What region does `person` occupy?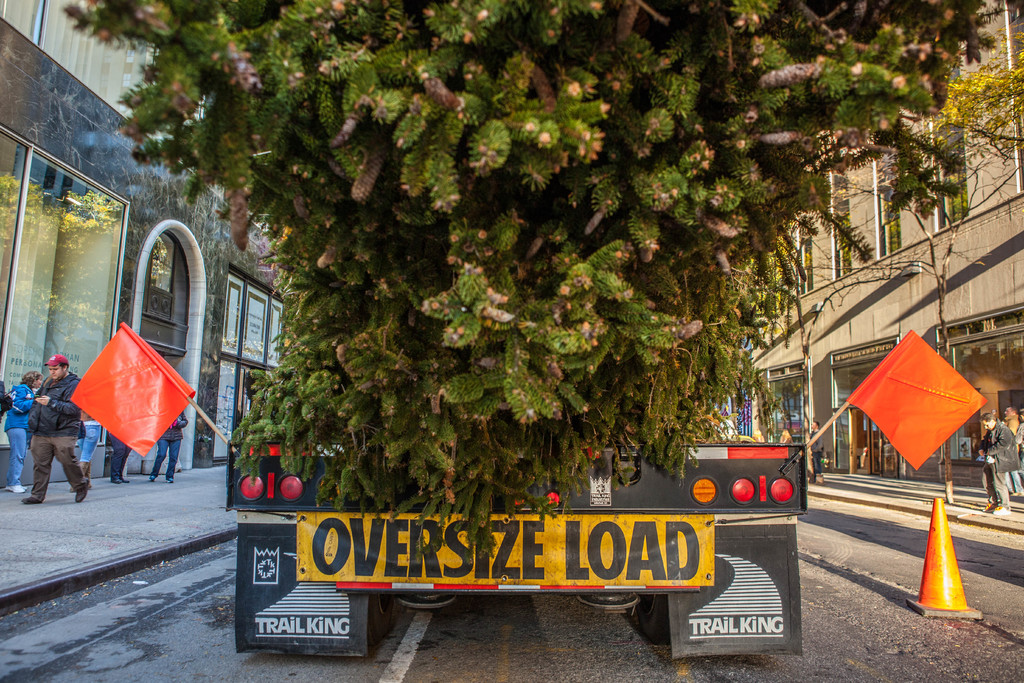
rect(147, 413, 193, 481).
